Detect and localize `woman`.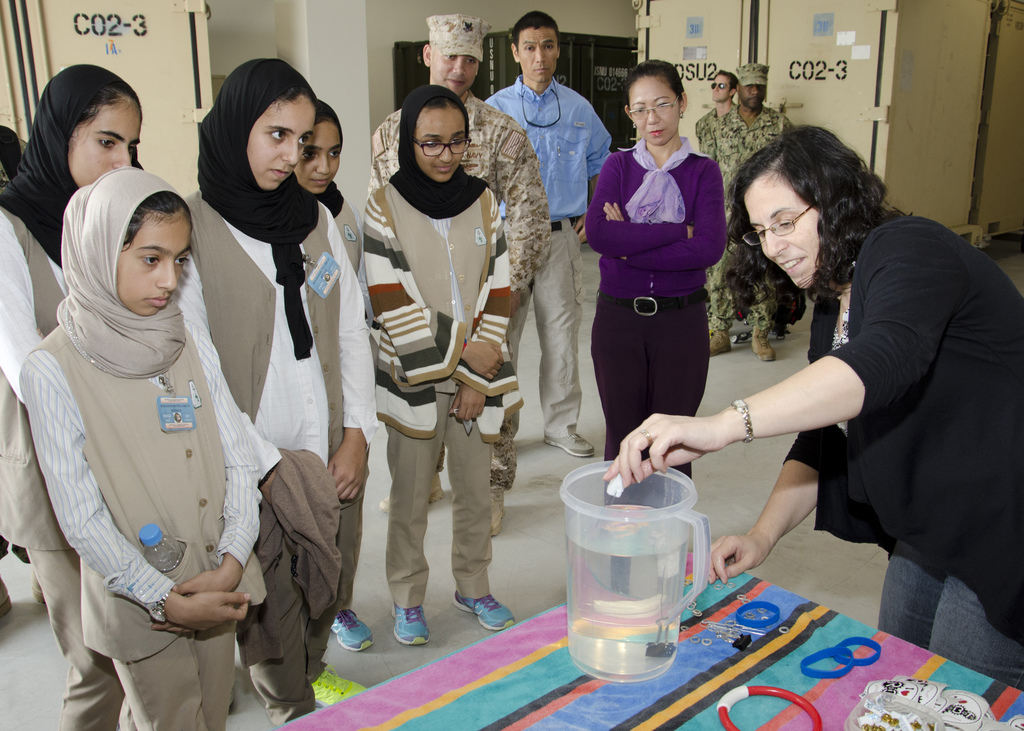
Localized at <box>600,126,1023,687</box>.
